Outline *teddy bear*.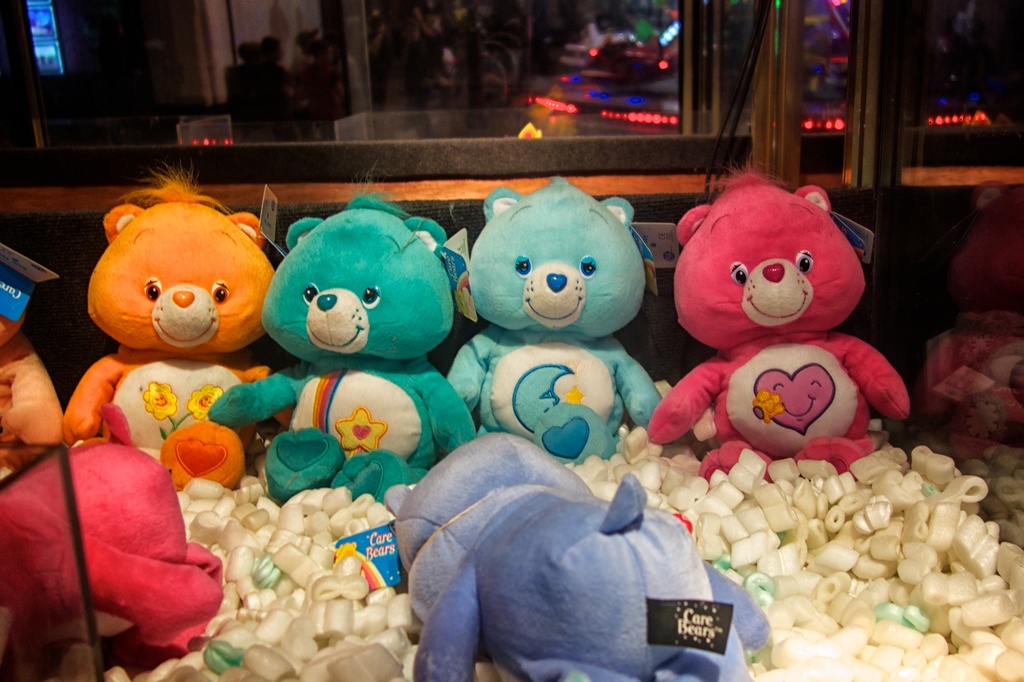
Outline: 209/191/477/505.
